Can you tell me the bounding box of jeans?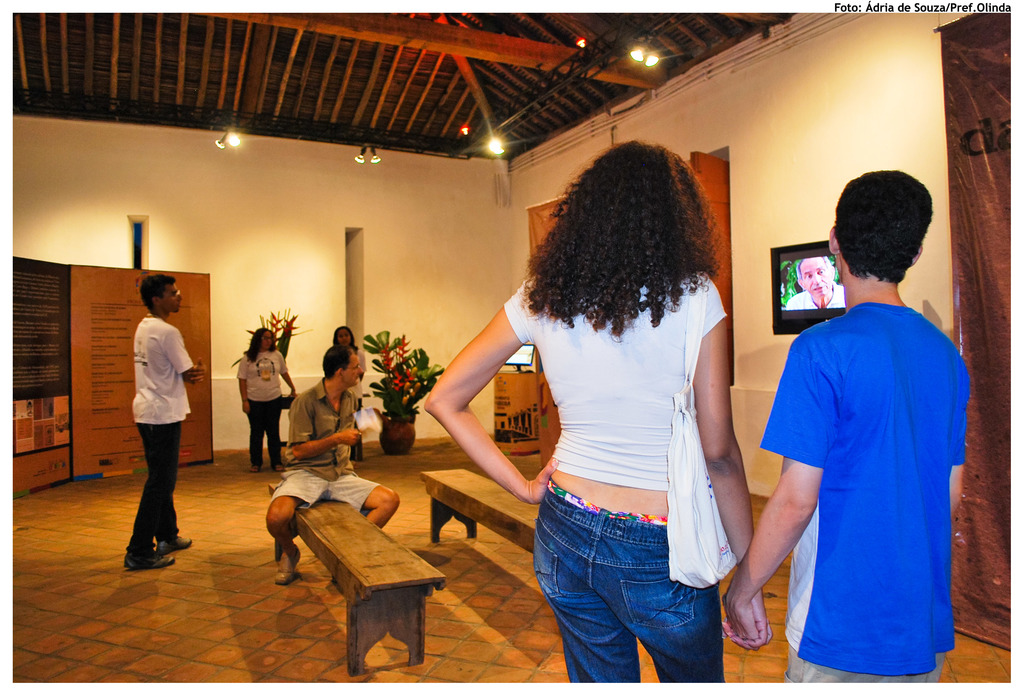
Rect(532, 482, 727, 680).
